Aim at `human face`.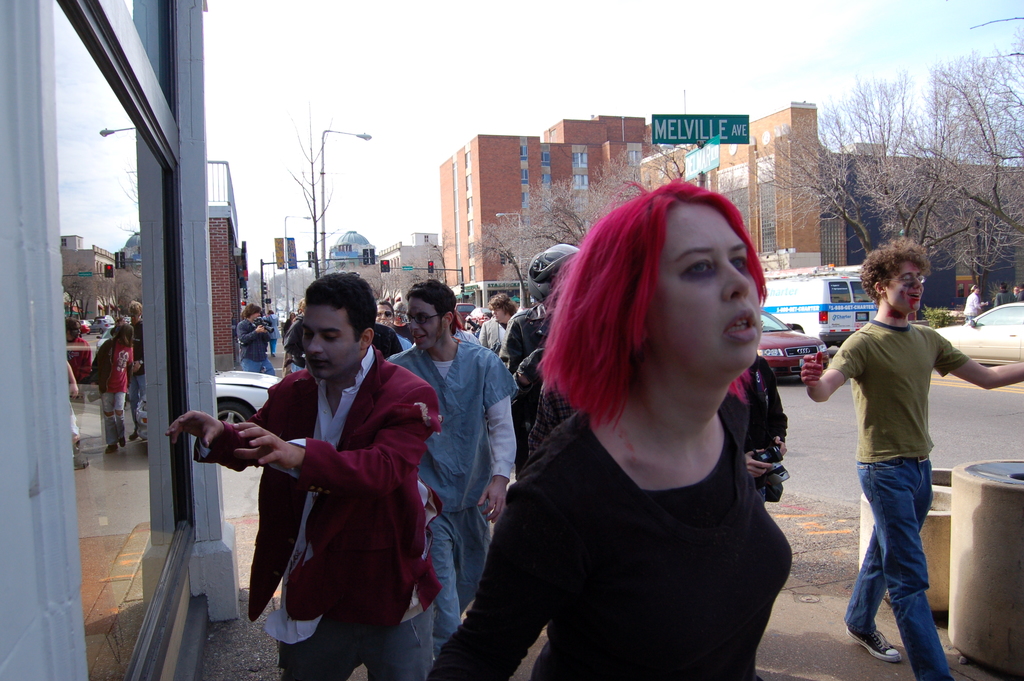
Aimed at 493/303/504/319.
